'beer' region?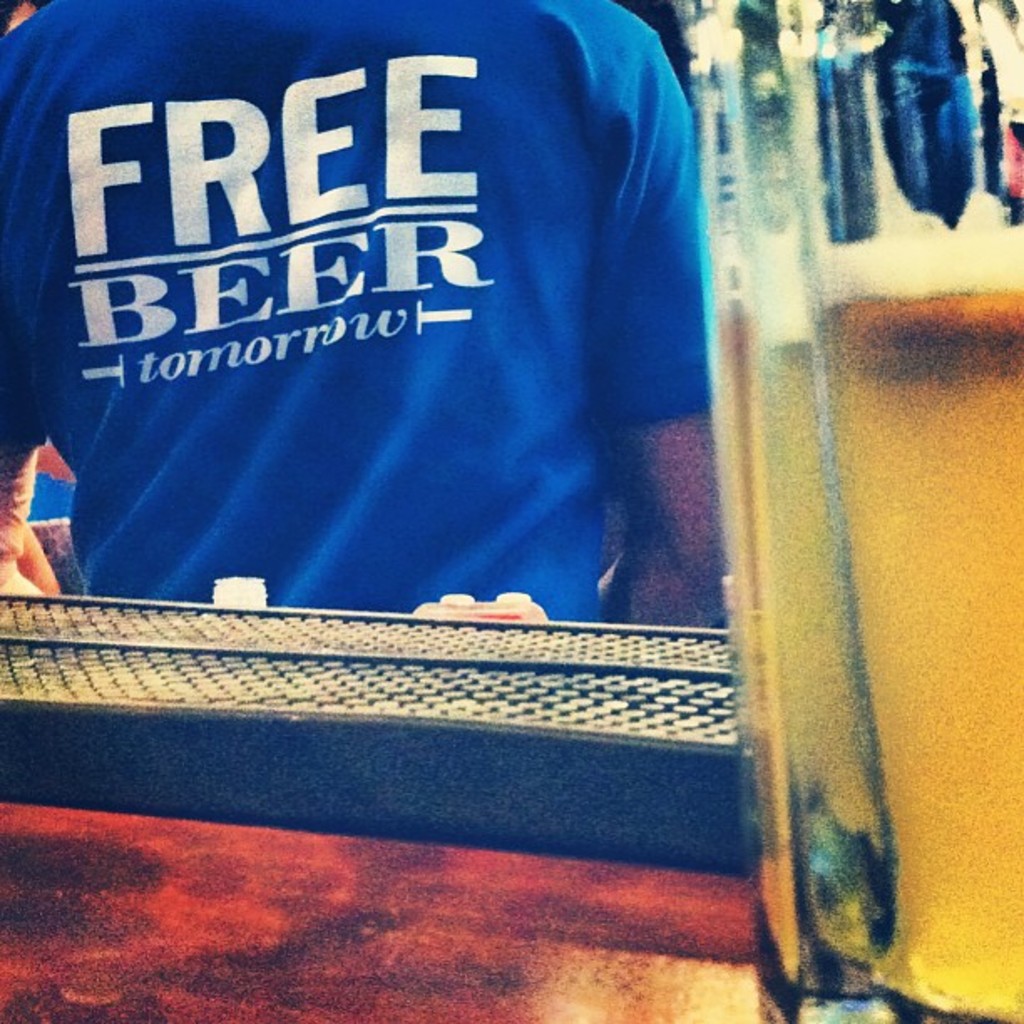
735 122 1021 1021
